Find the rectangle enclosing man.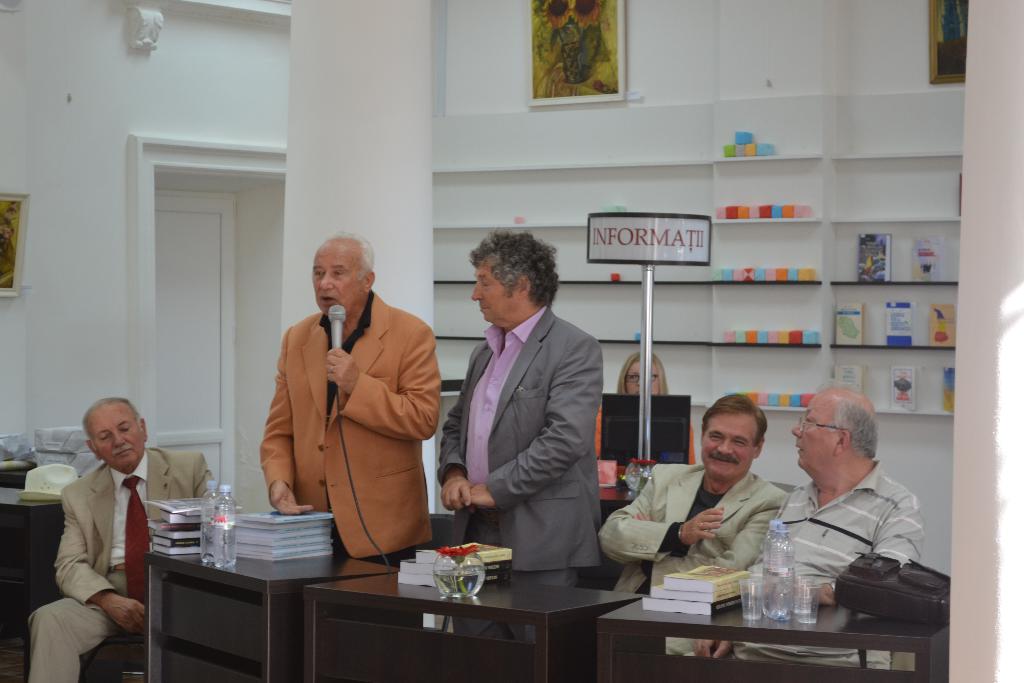
{"x1": 594, "y1": 397, "x2": 787, "y2": 653}.
